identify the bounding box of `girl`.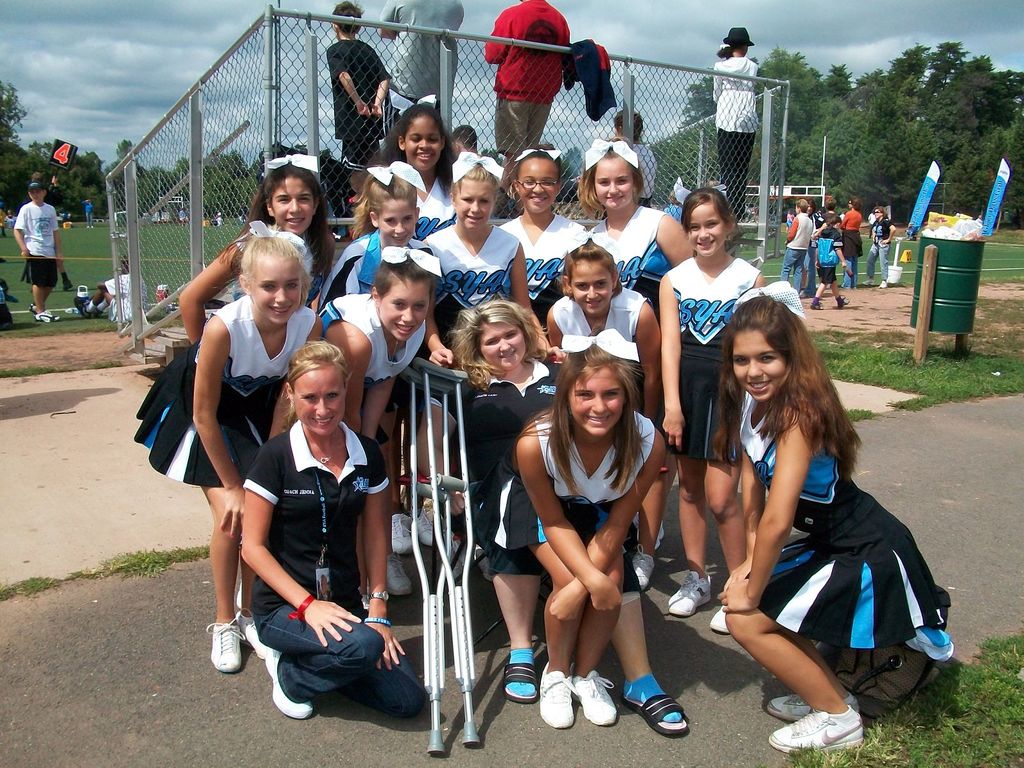
x1=654 y1=182 x2=761 y2=627.
